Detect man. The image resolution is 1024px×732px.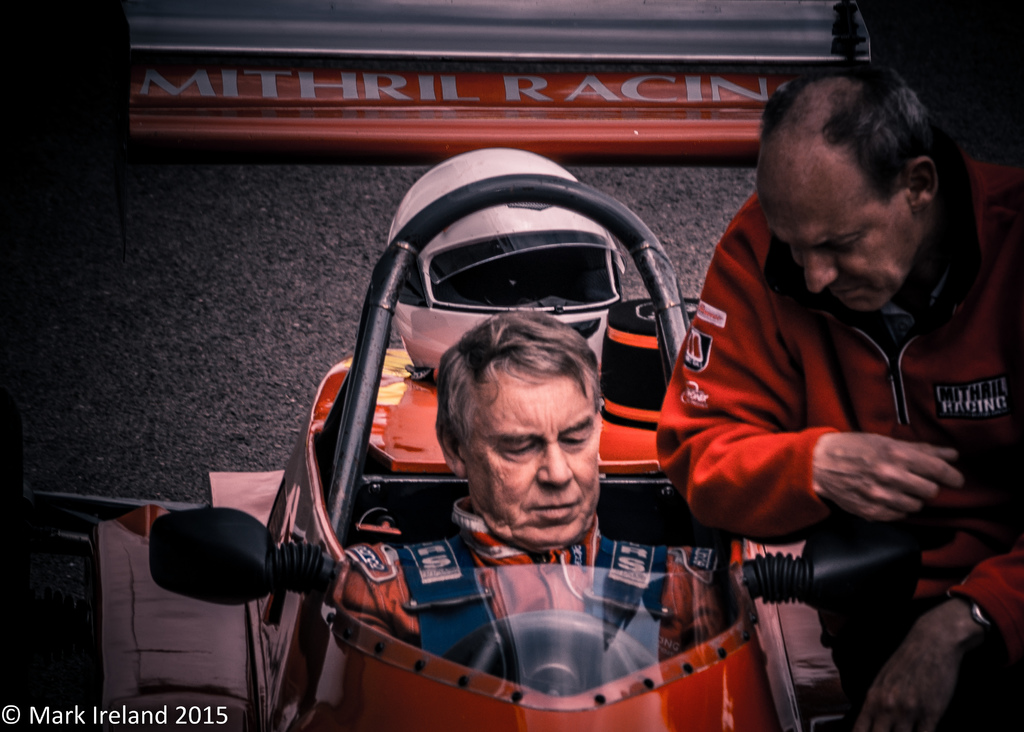
bbox=(630, 69, 1002, 694).
